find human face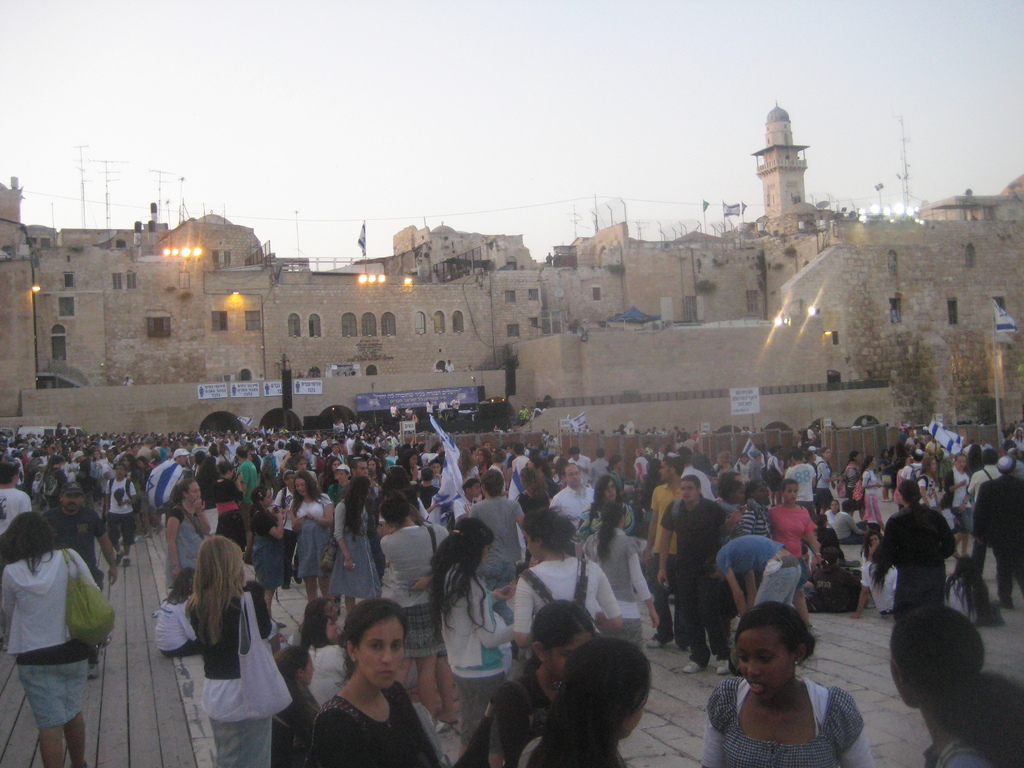
box(600, 481, 618, 499)
